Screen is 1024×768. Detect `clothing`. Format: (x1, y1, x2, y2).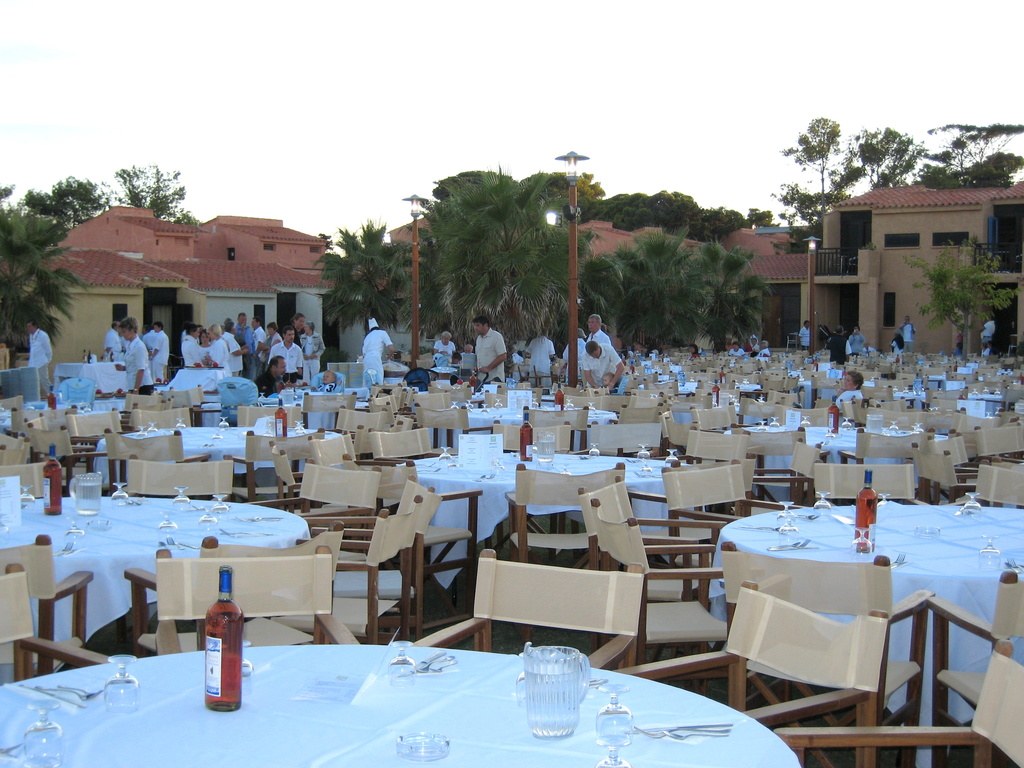
(825, 332, 852, 364).
